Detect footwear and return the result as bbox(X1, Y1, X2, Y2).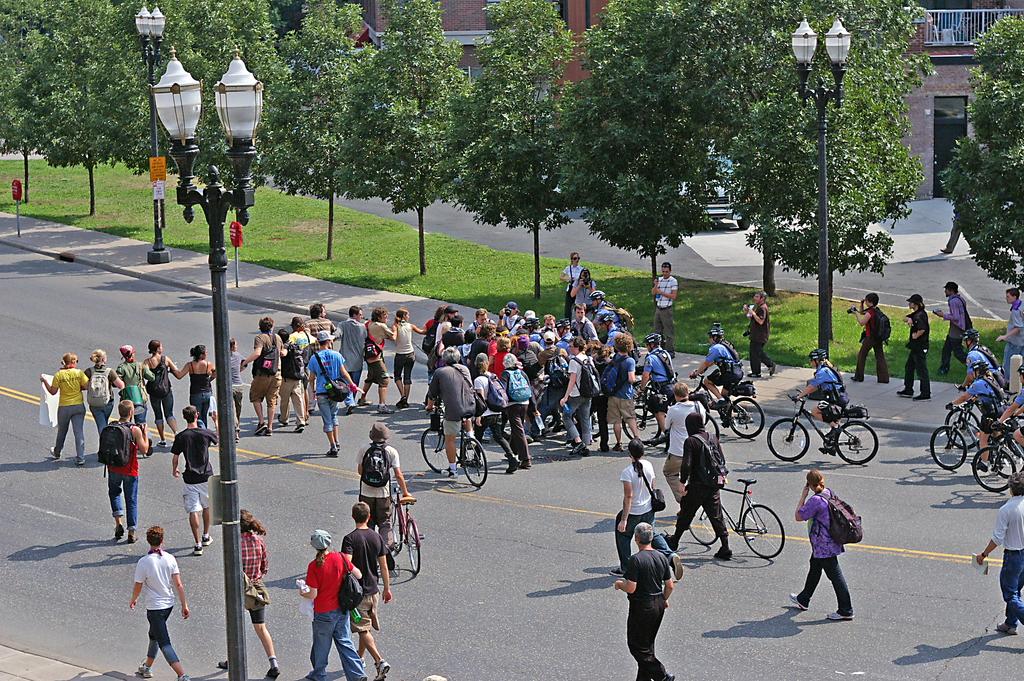
bbox(218, 659, 226, 669).
